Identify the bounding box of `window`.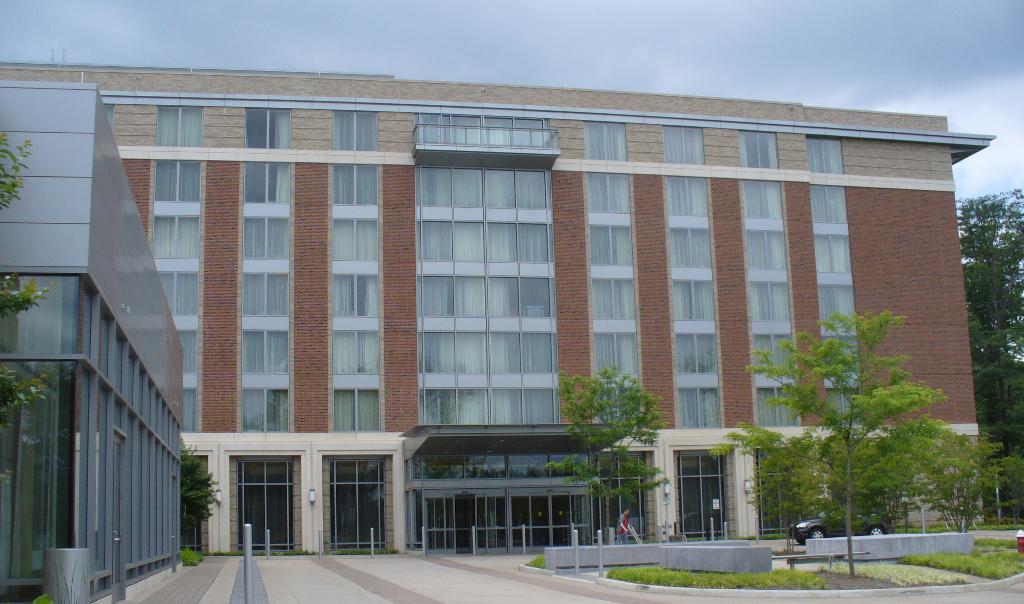
{"x1": 332, "y1": 111, "x2": 378, "y2": 152}.
